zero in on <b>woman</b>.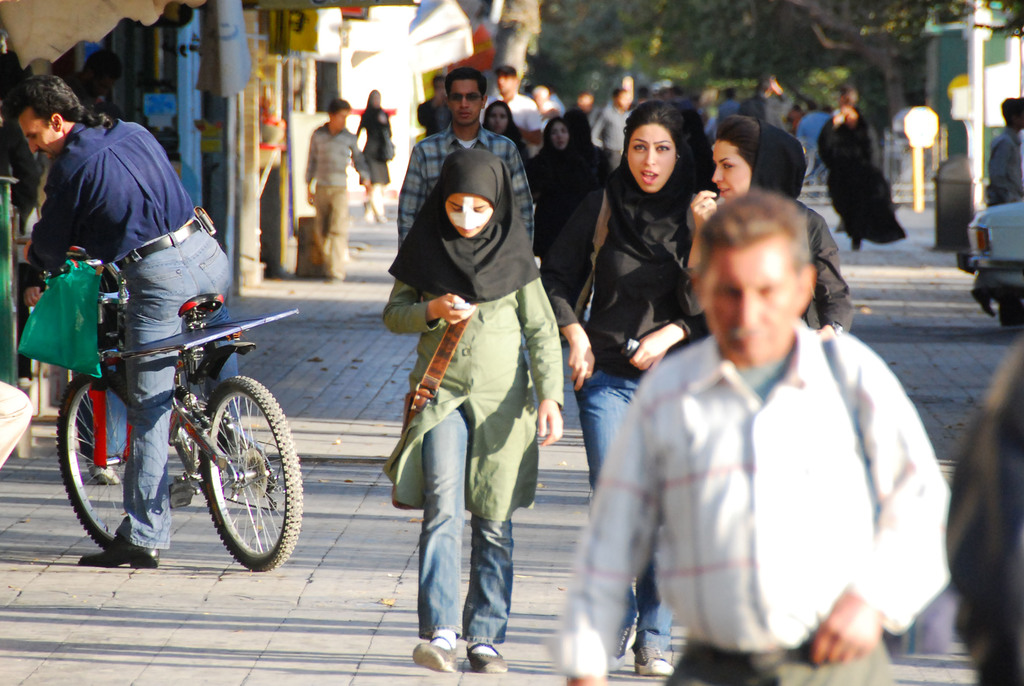
Zeroed in: <box>690,122,849,340</box>.
